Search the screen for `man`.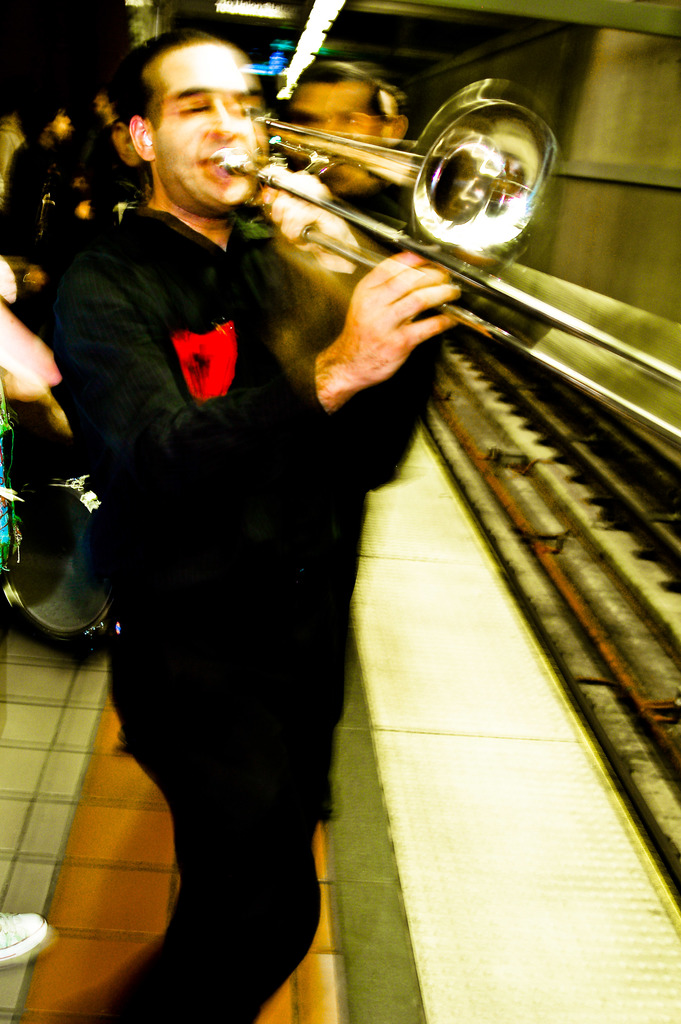
Found at bbox=(263, 59, 433, 808).
